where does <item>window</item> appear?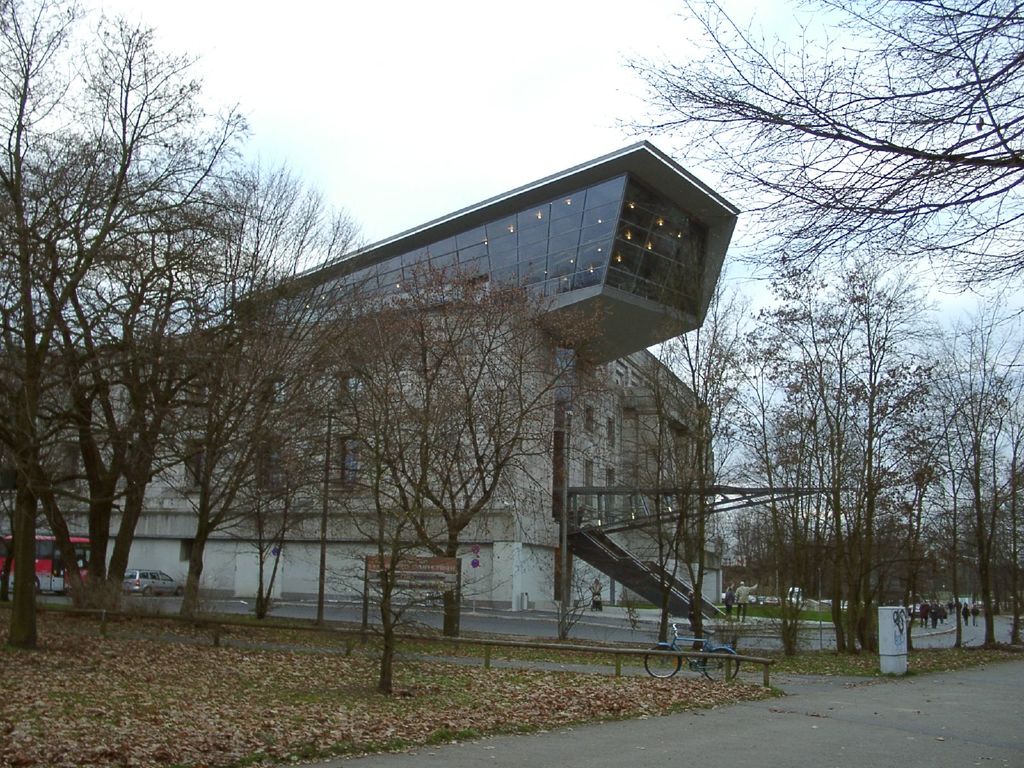
Appears at 578 398 594 435.
